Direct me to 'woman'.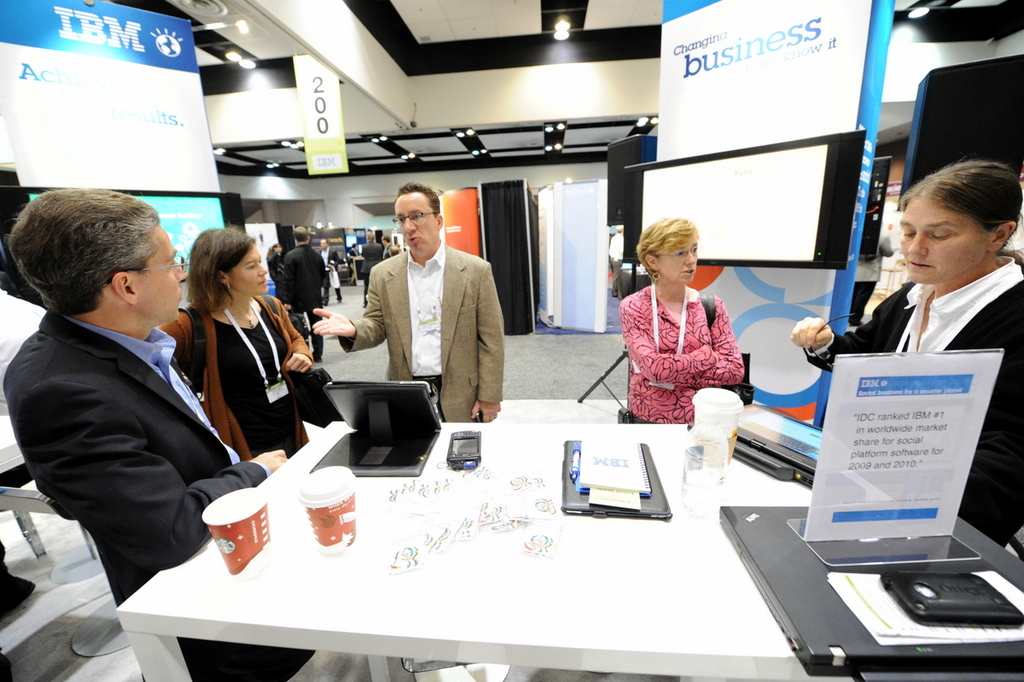
Direction: left=153, top=224, right=320, bottom=478.
